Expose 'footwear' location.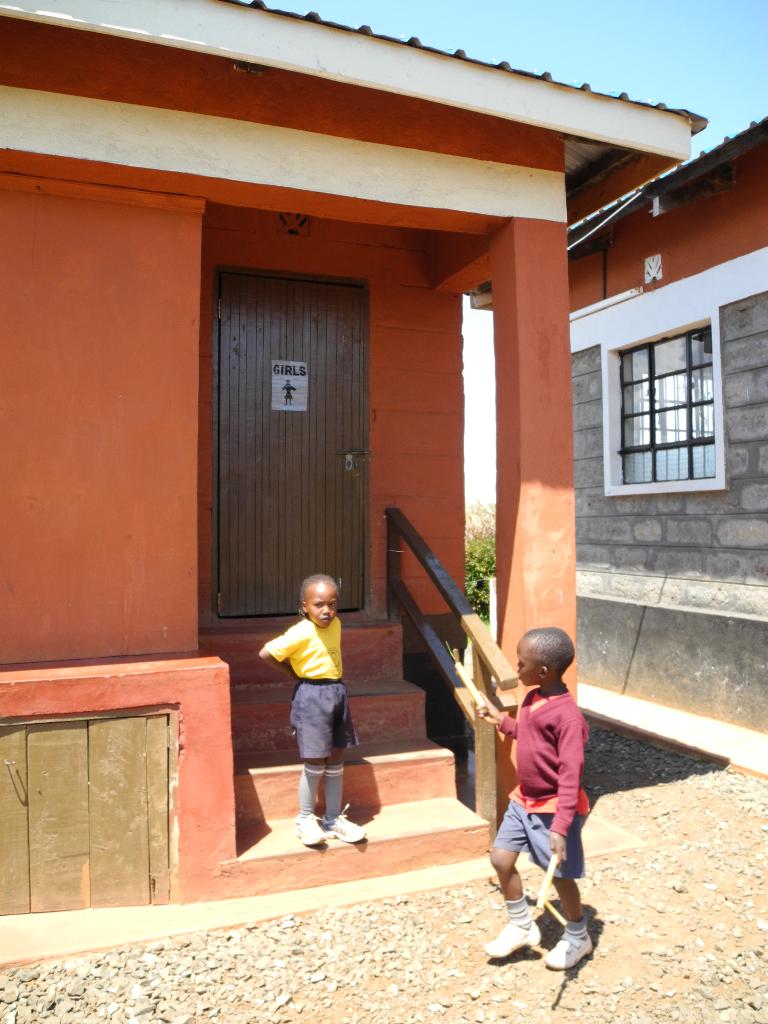
Exposed at (x1=326, y1=805, x2=370, y2=840).
